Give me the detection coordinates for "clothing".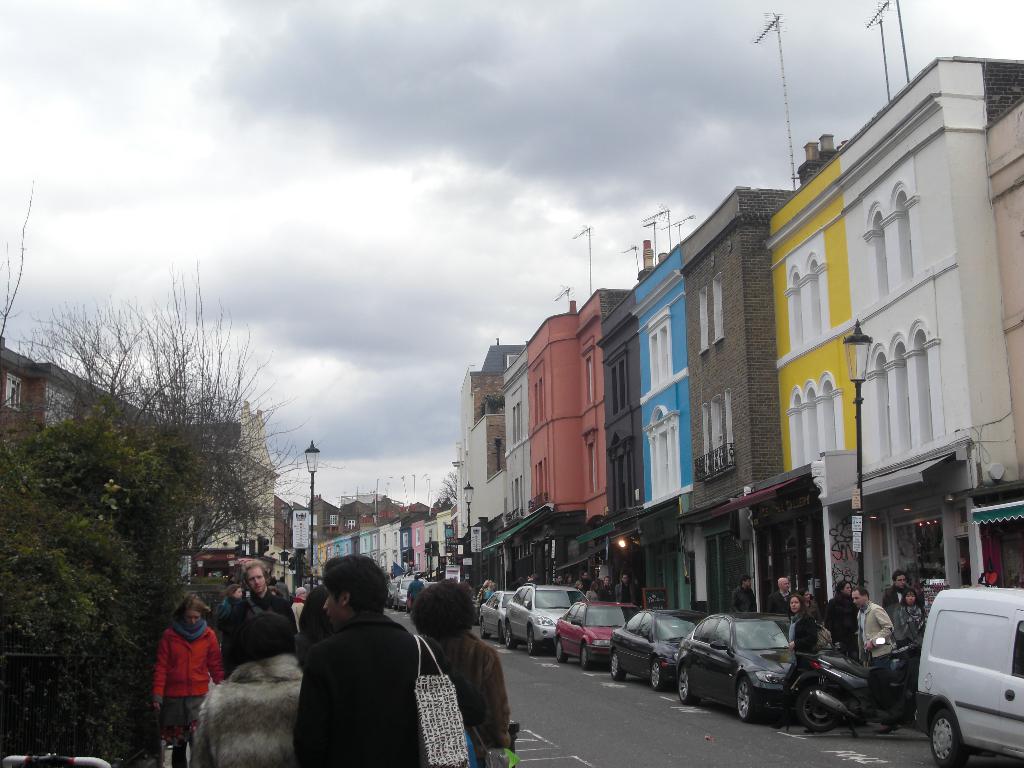
<box>483,589,495,600</box>.
